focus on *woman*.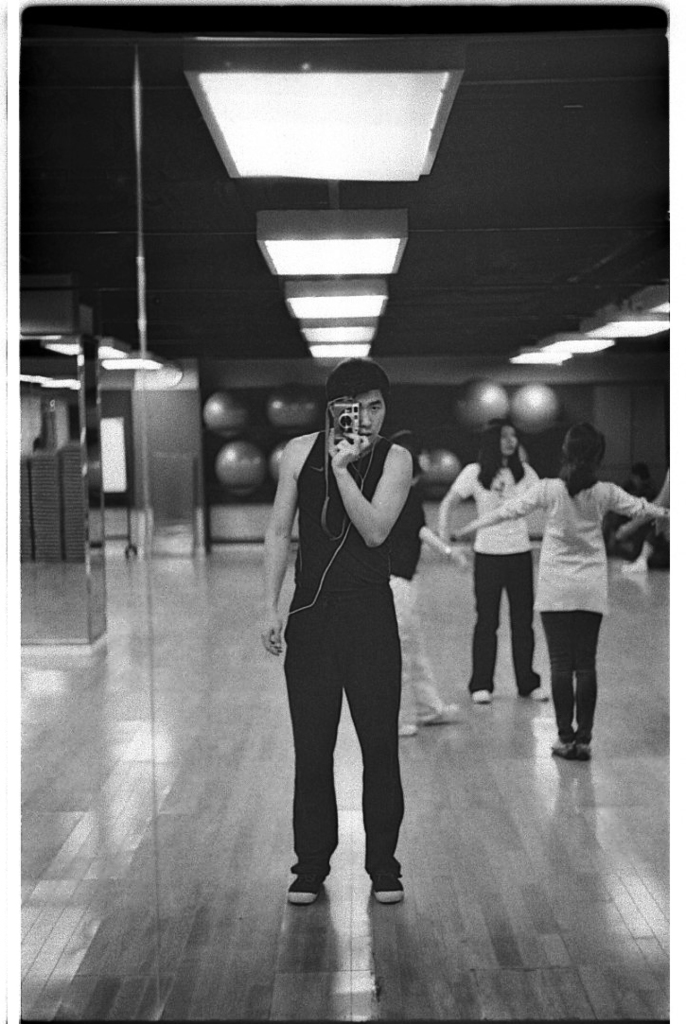
Focused at box=[384, 434, 461, 733].
